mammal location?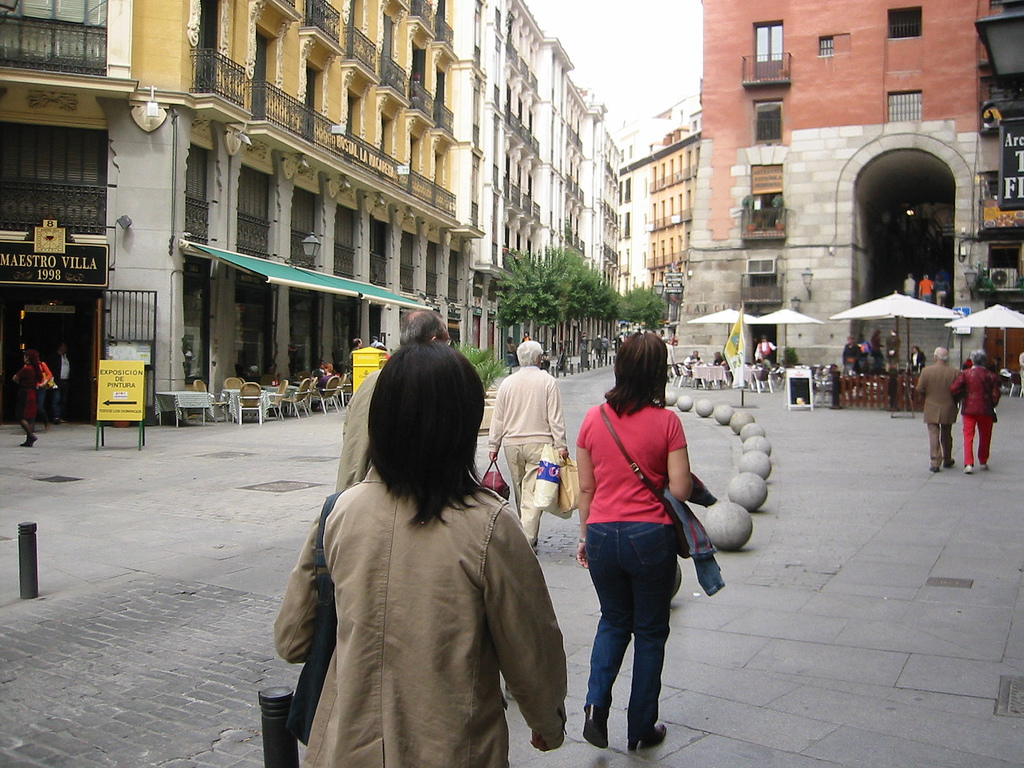
<bbox>370, 336, 384, 344</bbox>
